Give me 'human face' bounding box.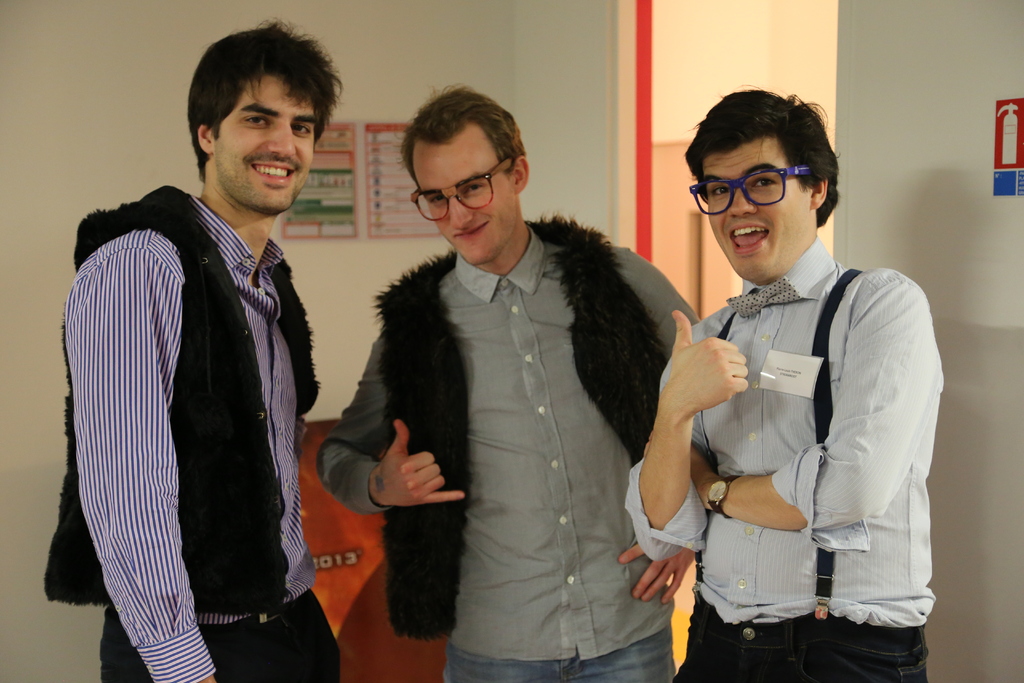
left=701, top=135, right=804, bottom=285.
